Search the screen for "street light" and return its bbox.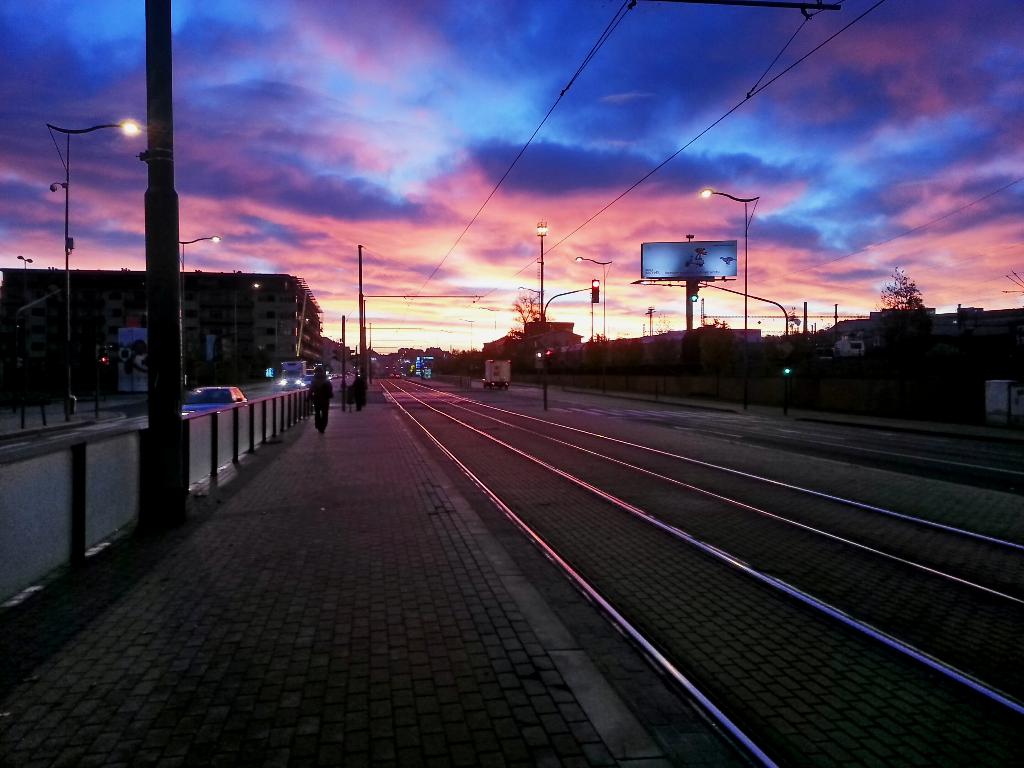
Found: bbox=[700, 186, 763, 408].
